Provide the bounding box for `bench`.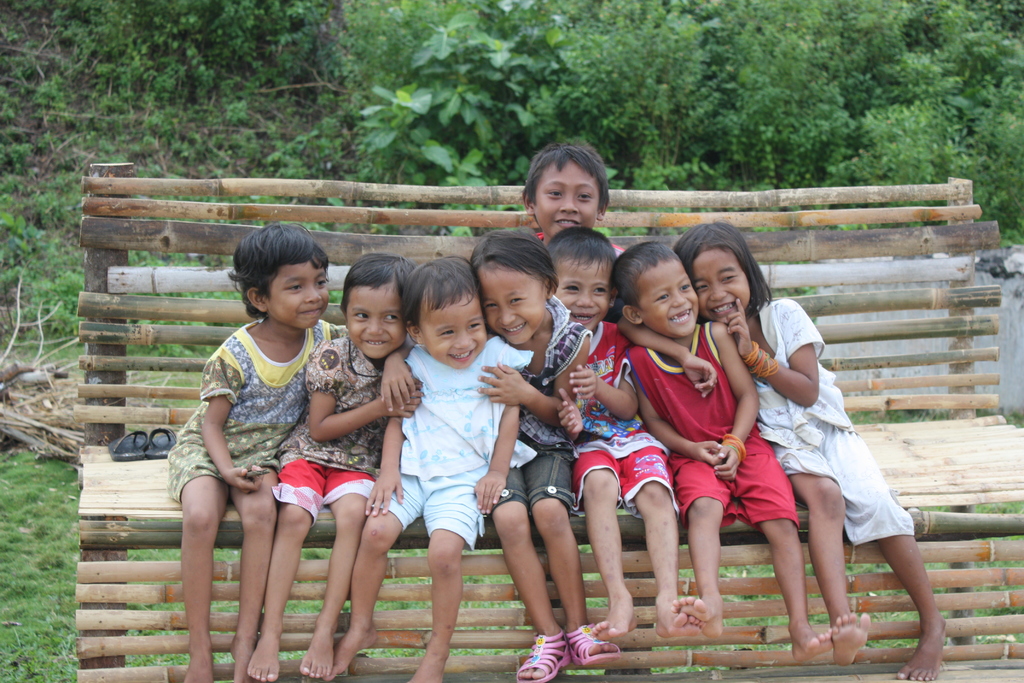
[73, 161, 1023, 682].
